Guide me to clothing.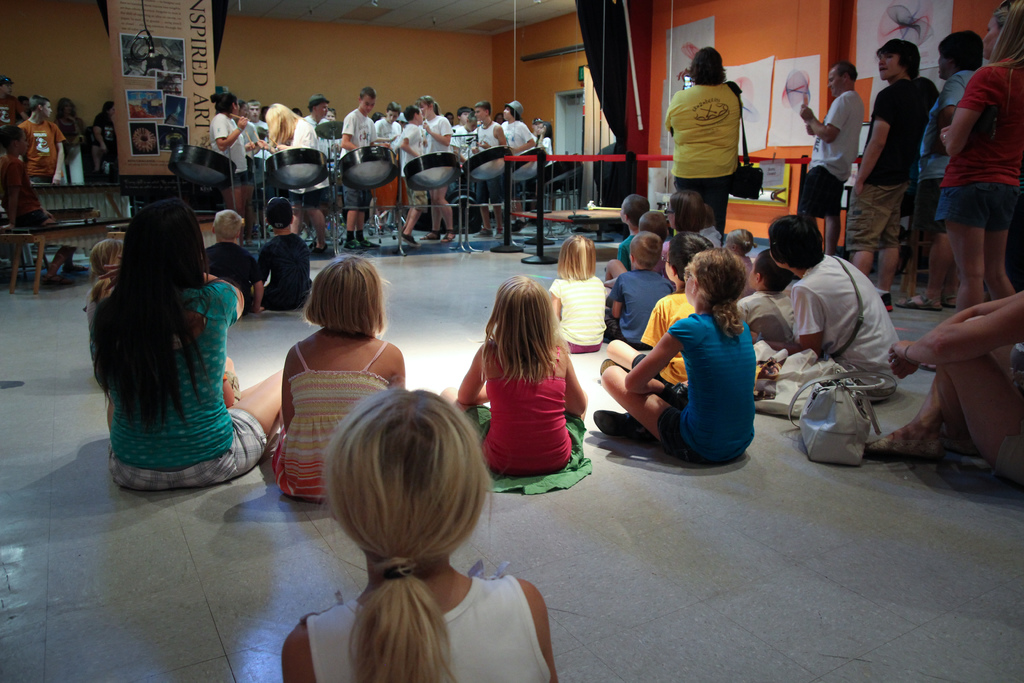
Guidance: (540,137,556,180).
